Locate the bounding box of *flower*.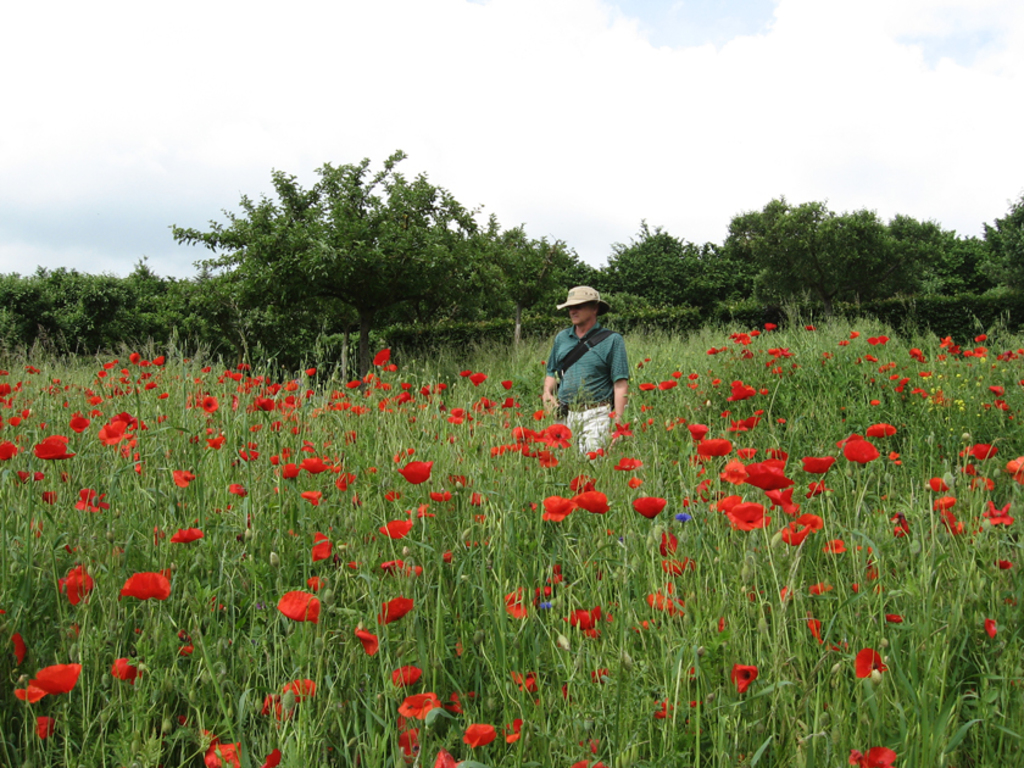
Bounding box: detection(46, 490, 59, 503).
